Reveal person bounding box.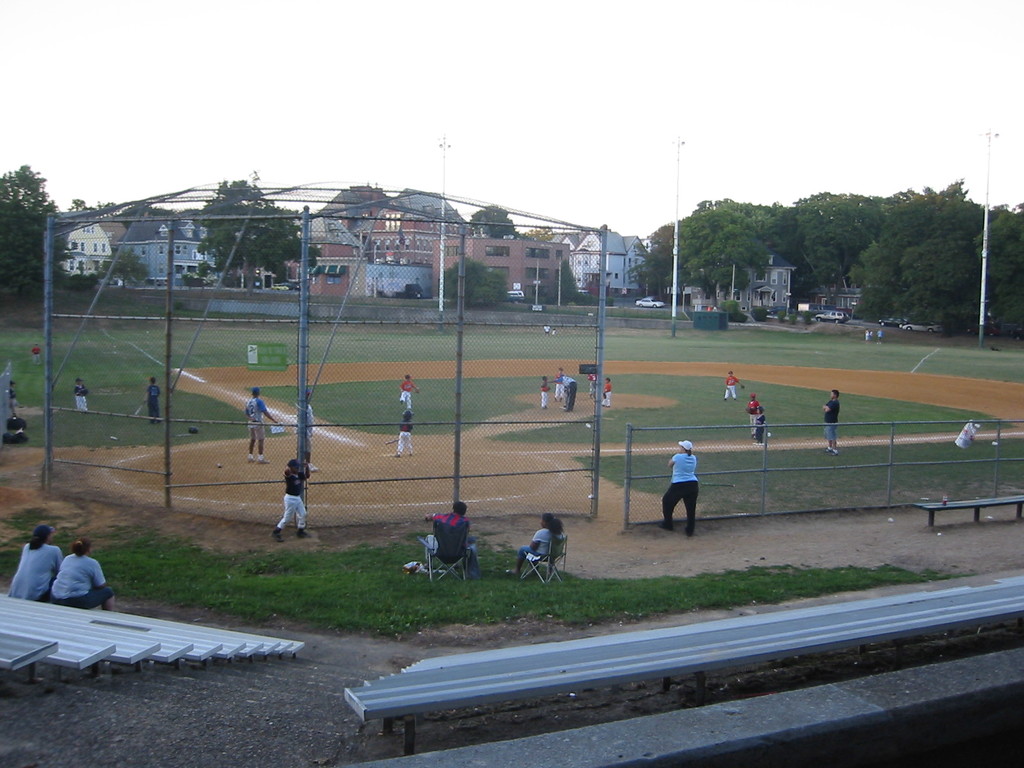
Revealed: {"left": 395, "top": 408, "right": 413, "bottom": 458}.
